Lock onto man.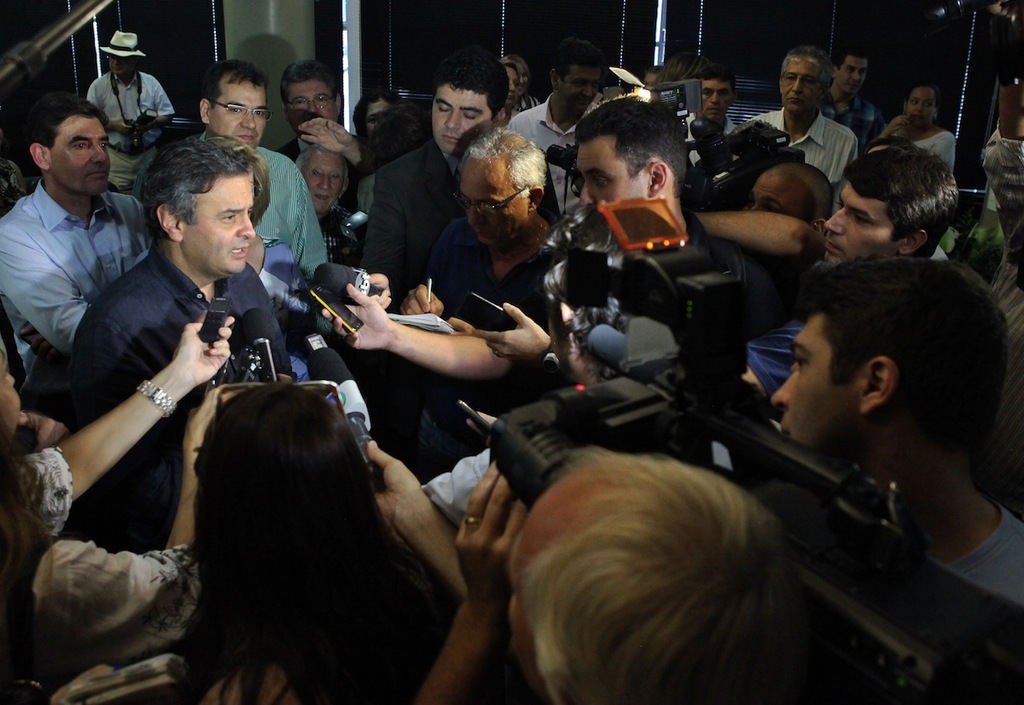
Locked: detection(390, 130, 556, 333).
